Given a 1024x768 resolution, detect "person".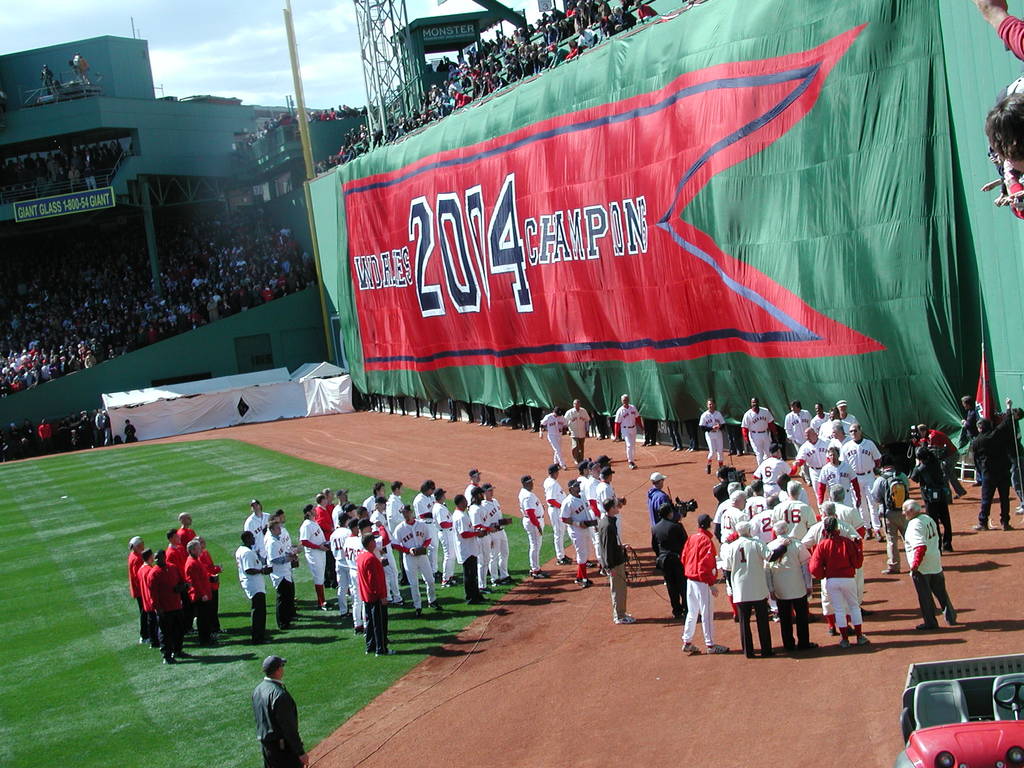
box=[993, 404, 1023, 513].
